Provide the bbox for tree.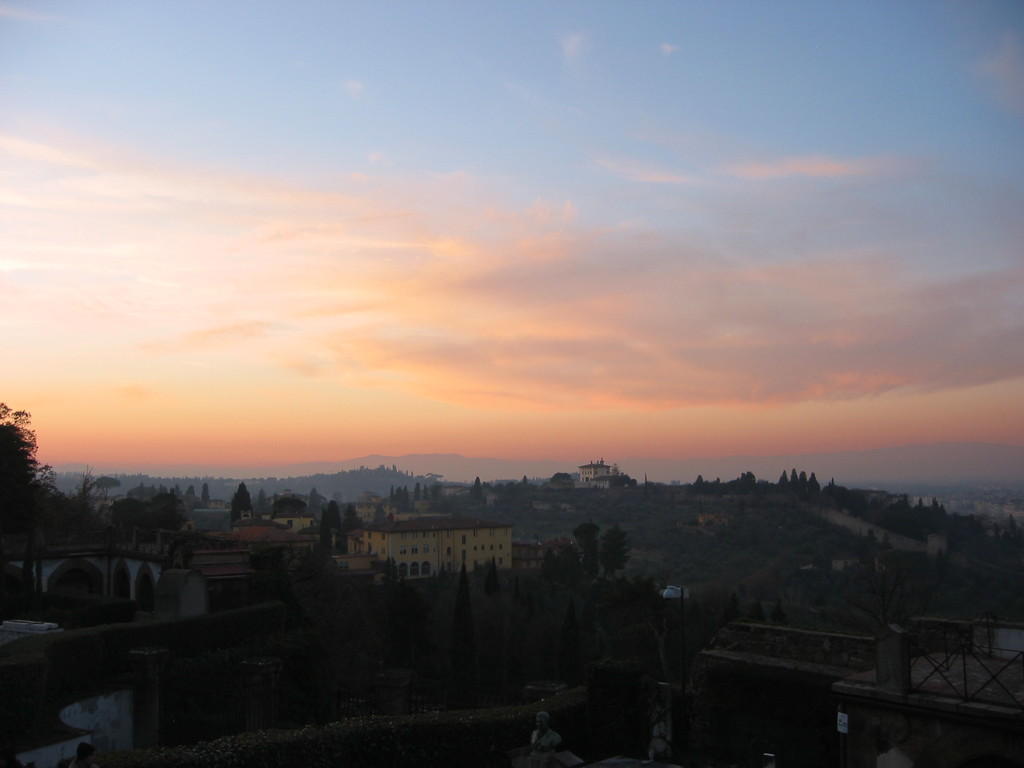
bbox=[601, 531, 630, 566].
